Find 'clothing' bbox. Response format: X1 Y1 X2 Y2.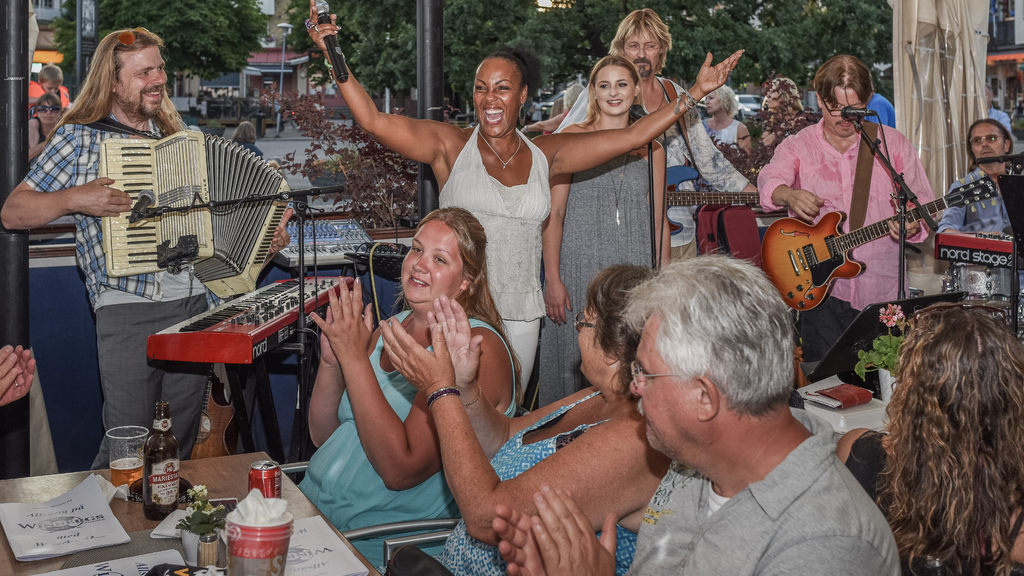
799 296 860 362.
